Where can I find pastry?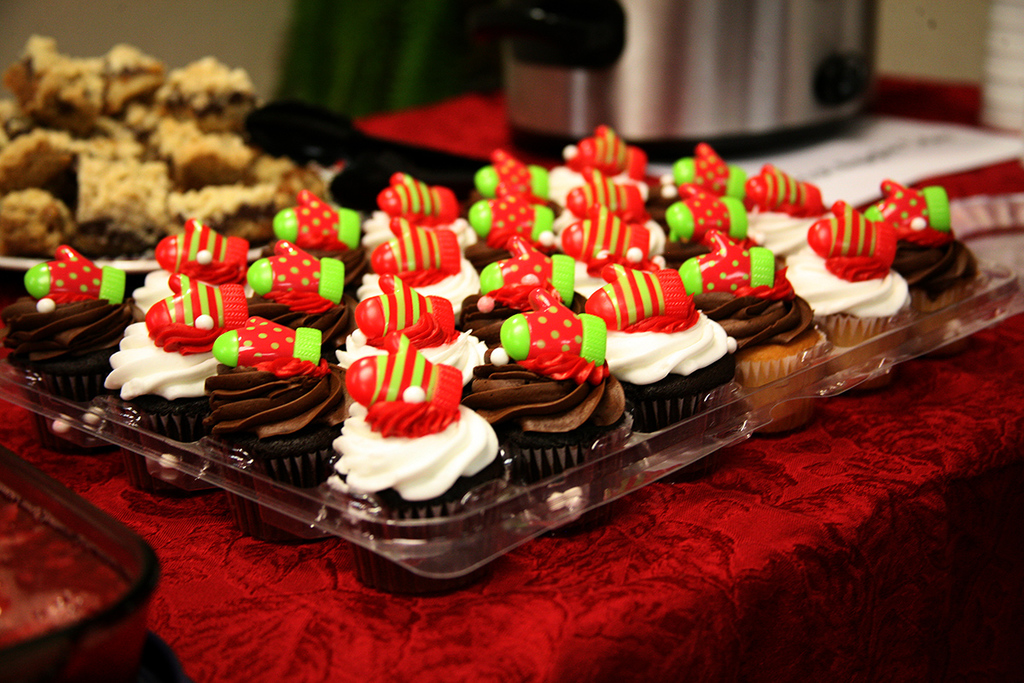
You can find it at pyautogui.locateOnScreen(459, 291, 632, 471).
